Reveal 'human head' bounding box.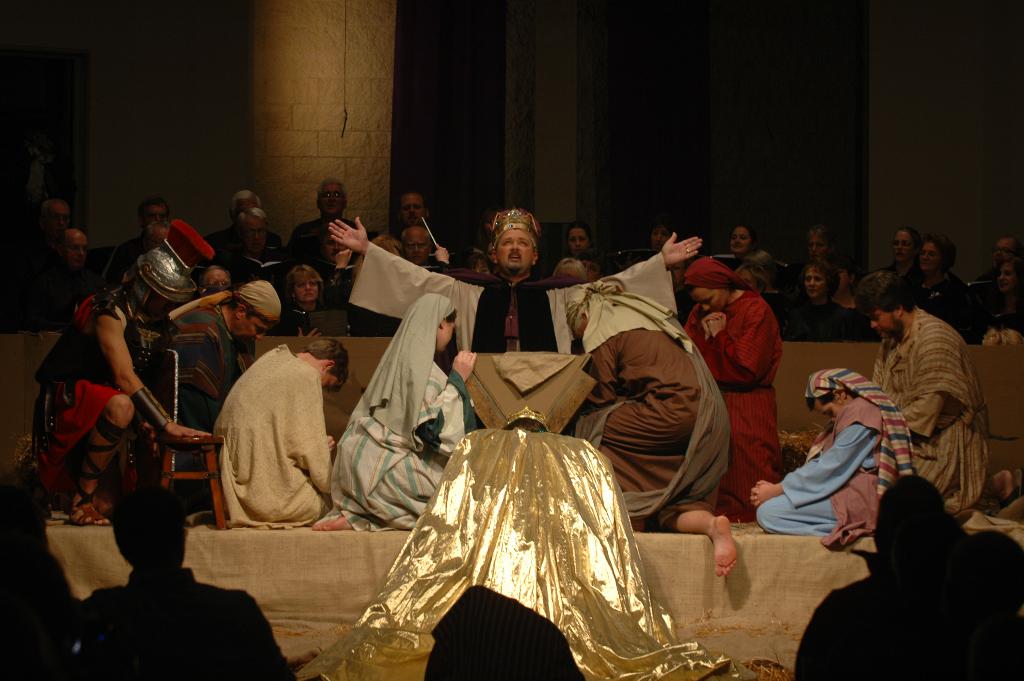
Revealed: 995:258:1023:293.
